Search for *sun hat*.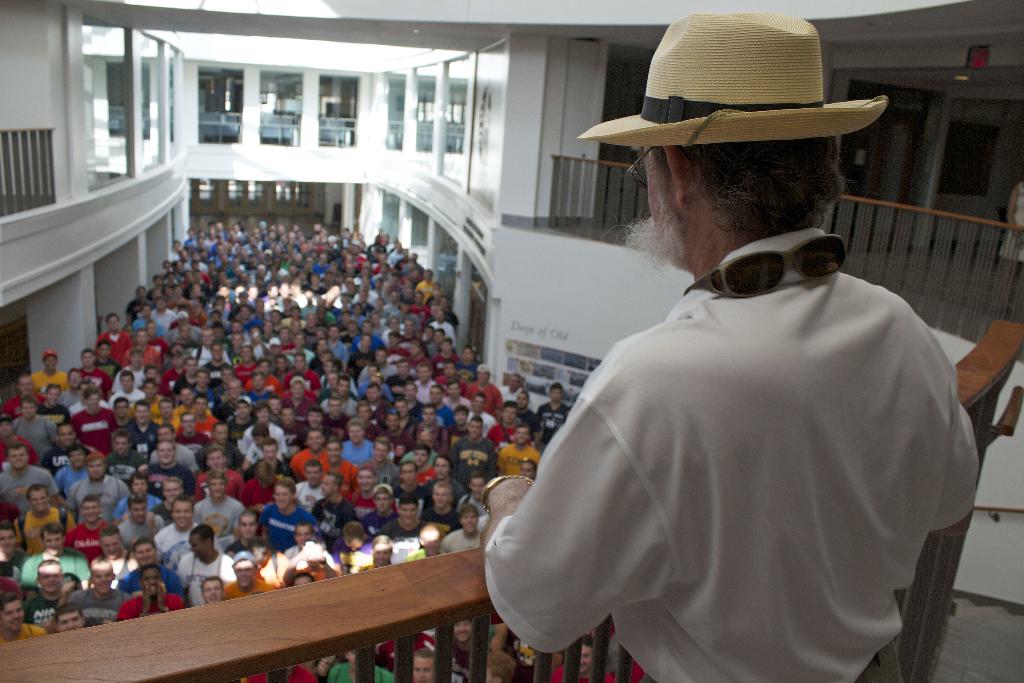
Found at box=[369, 481, 394, 497].
